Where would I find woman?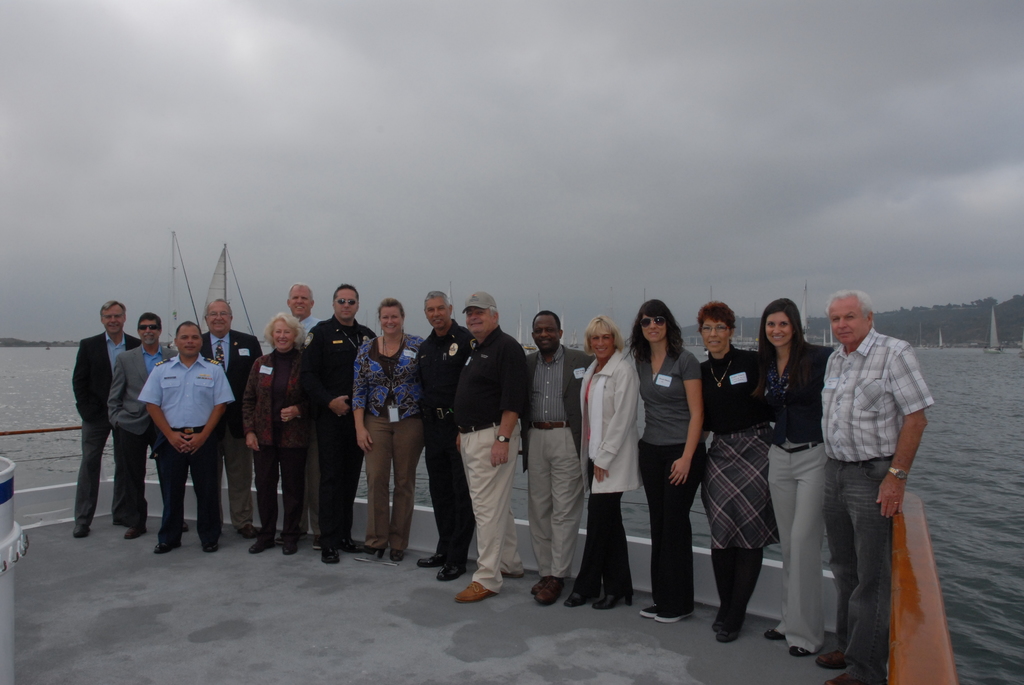
At (x1=238, y1=311, x2=313, y2=551).
